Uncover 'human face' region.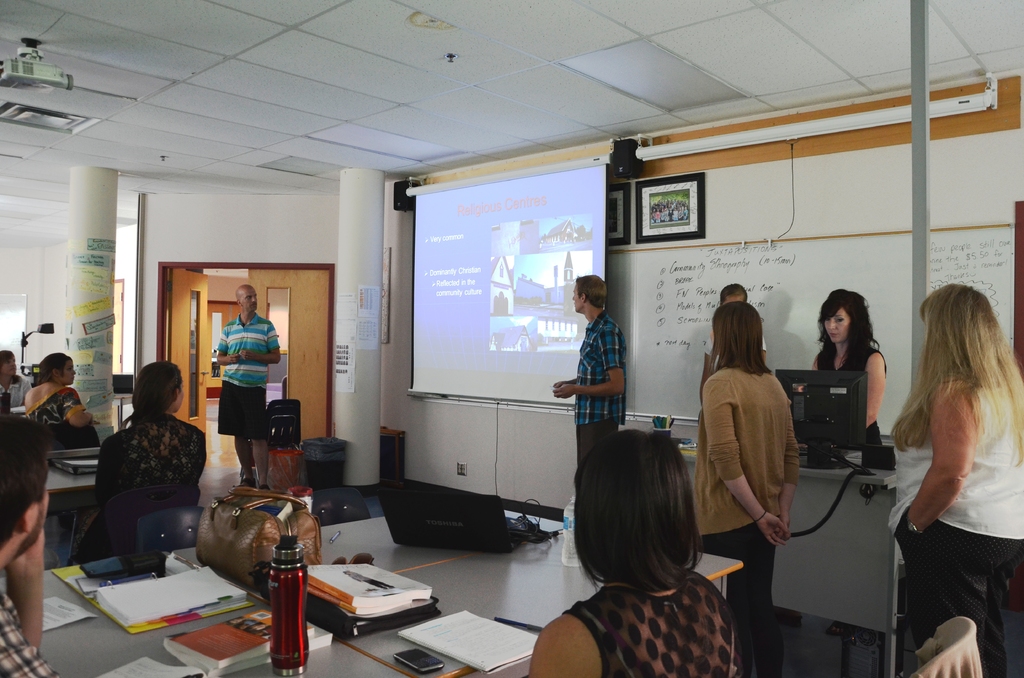
Uncovered: crop(572, 286, 588, 312).
